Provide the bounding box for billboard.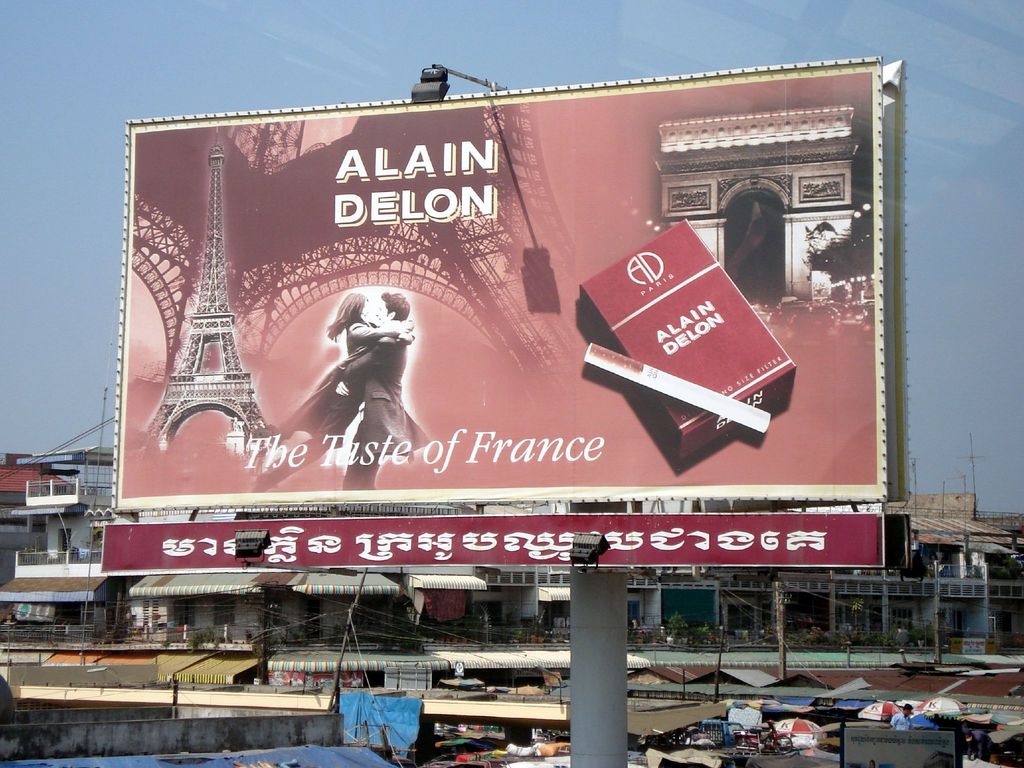
<box>104,518,884,569</box>.
